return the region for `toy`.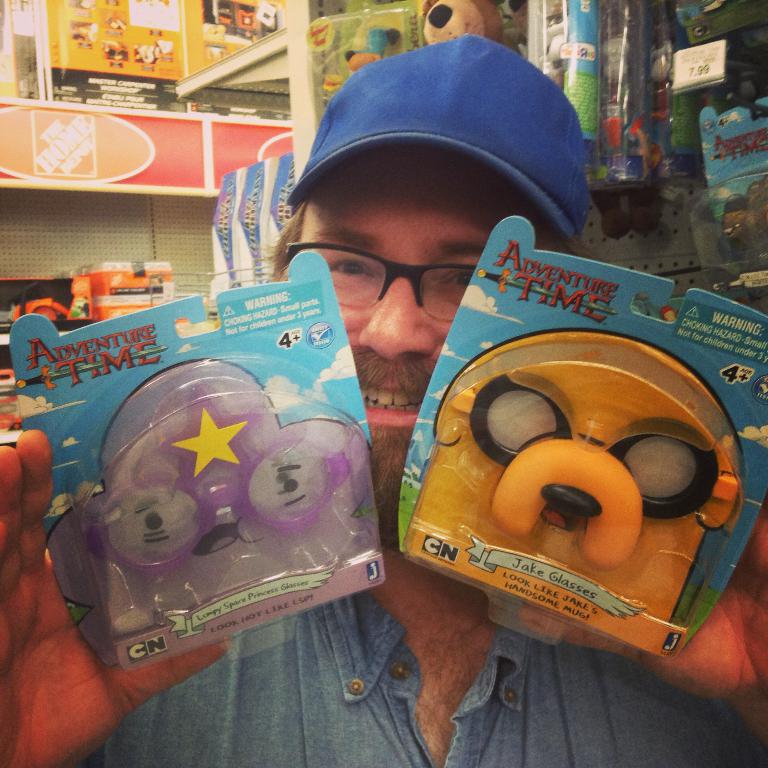
left=385, top=295, right=767, bottom=682.
